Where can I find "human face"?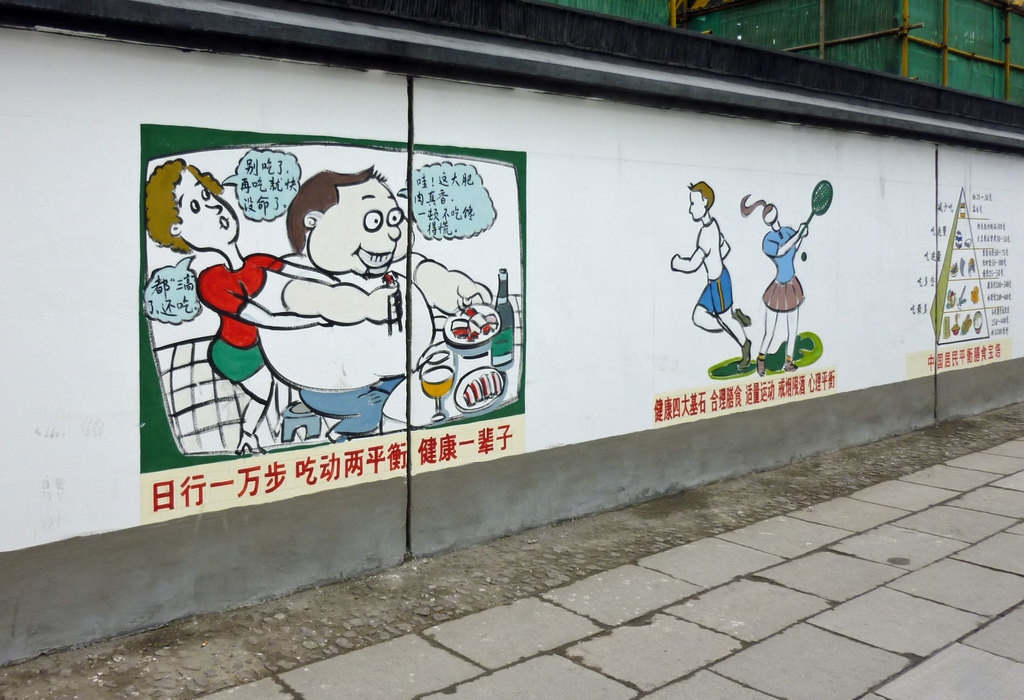
You can find it at (687,191,700,222).
